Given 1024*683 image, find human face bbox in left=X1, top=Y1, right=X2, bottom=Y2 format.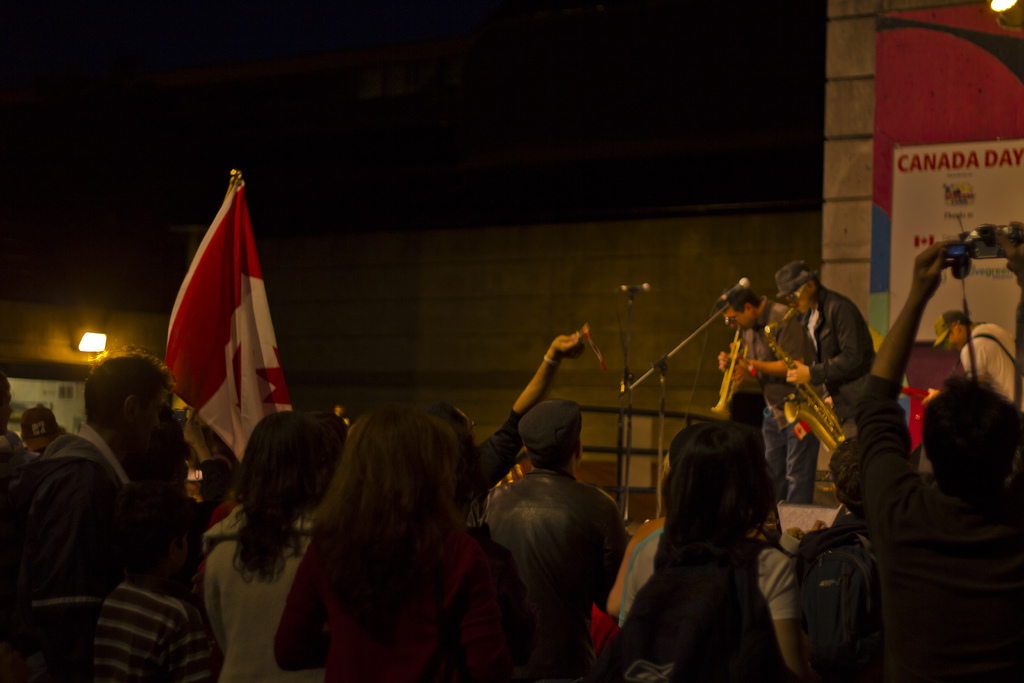
left=947, top=328, right=965, bottom=347.
